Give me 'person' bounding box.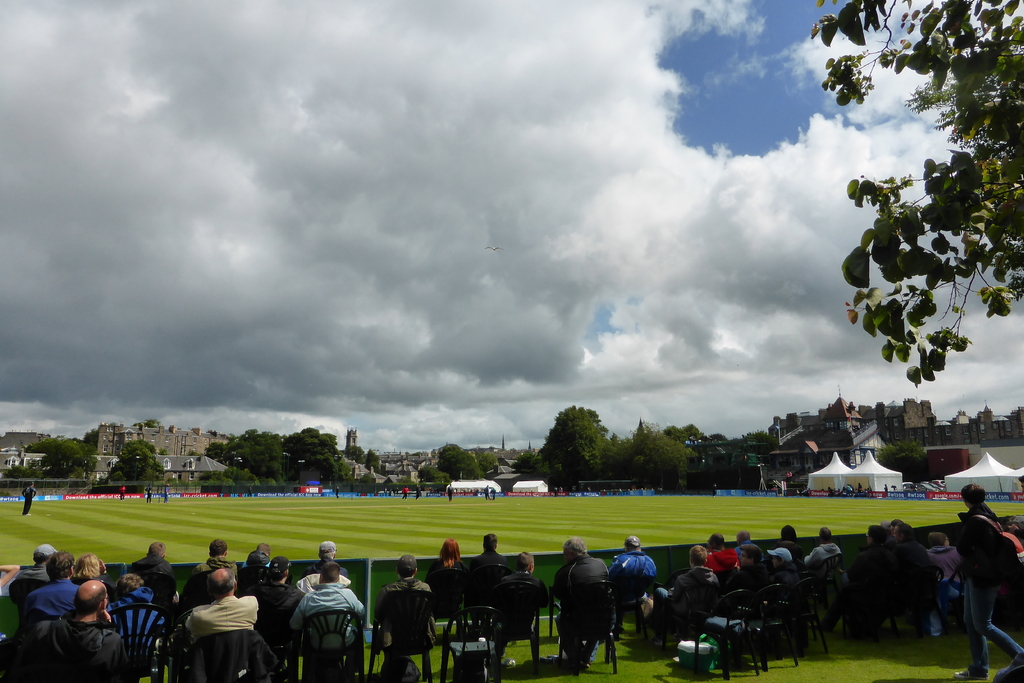
Rect(641, 538, 719, 629).
